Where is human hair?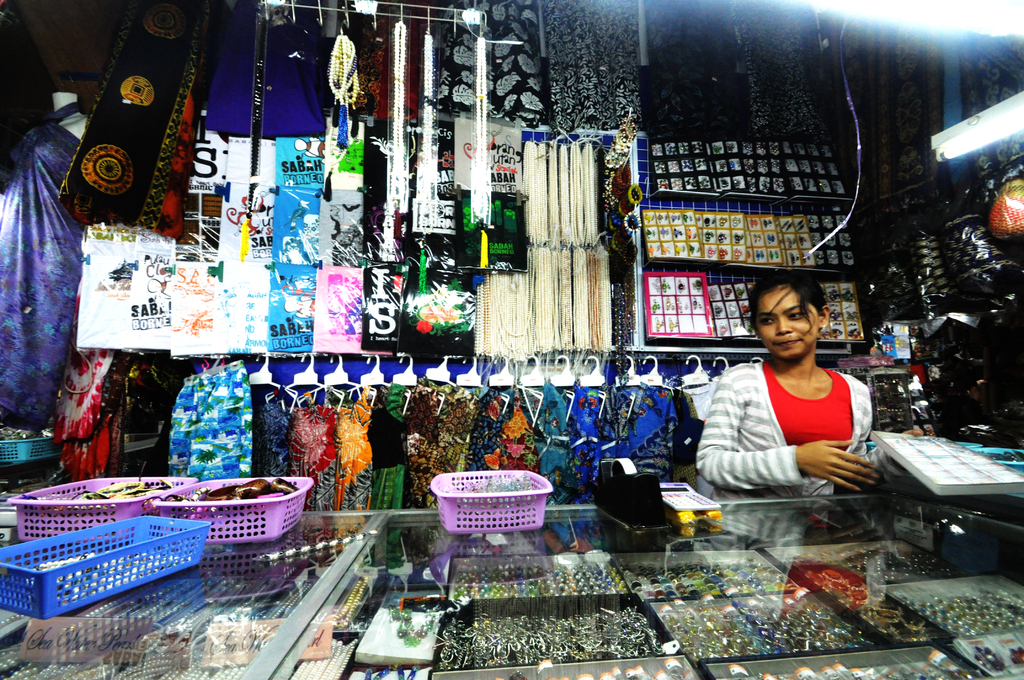
(758, 285, 846, 349).
